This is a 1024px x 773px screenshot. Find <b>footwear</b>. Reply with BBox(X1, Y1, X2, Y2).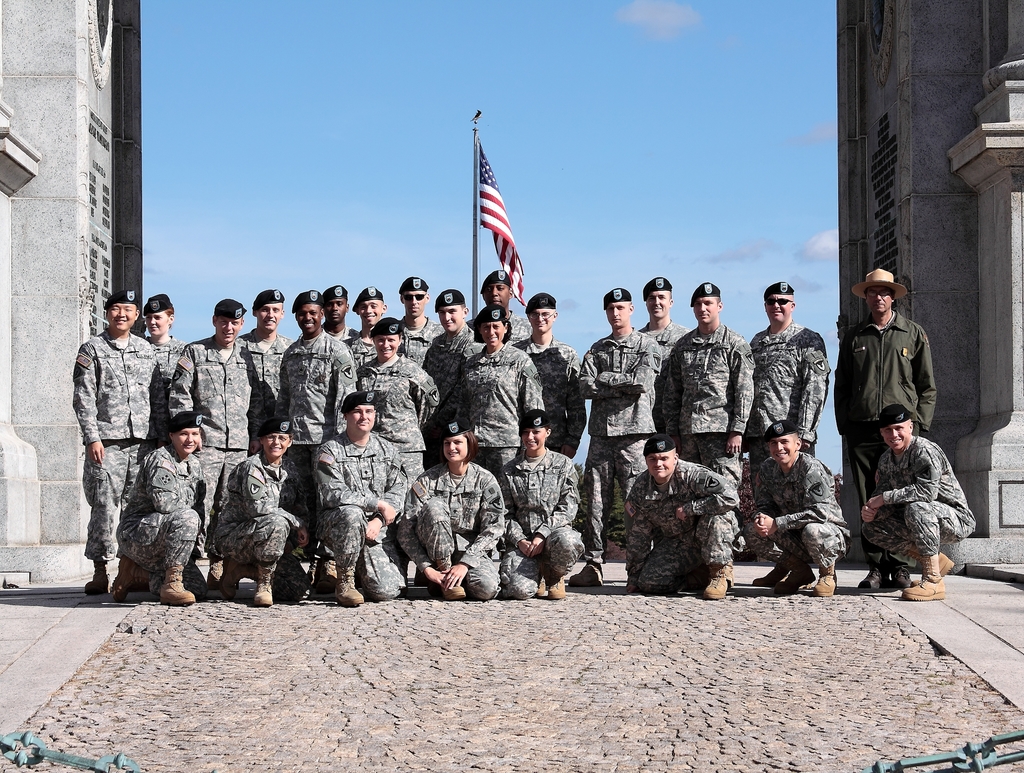
BBox(769, 557, 820, 590).
